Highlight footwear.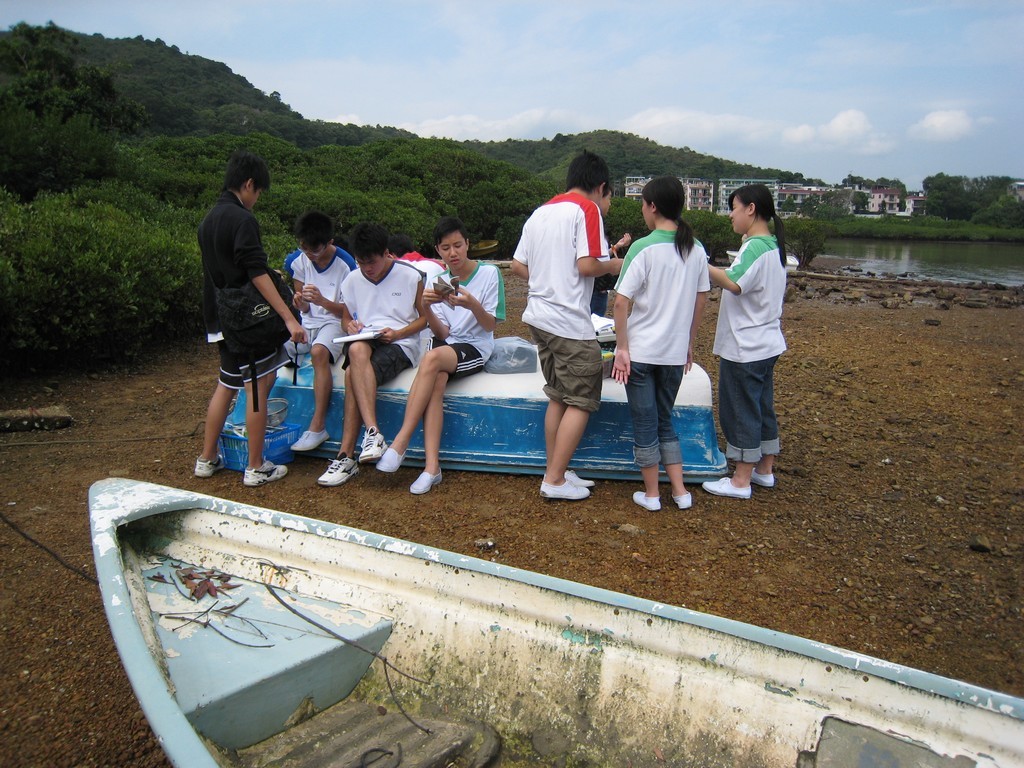
Highlighted region: box(193, 453, 232, 475).
